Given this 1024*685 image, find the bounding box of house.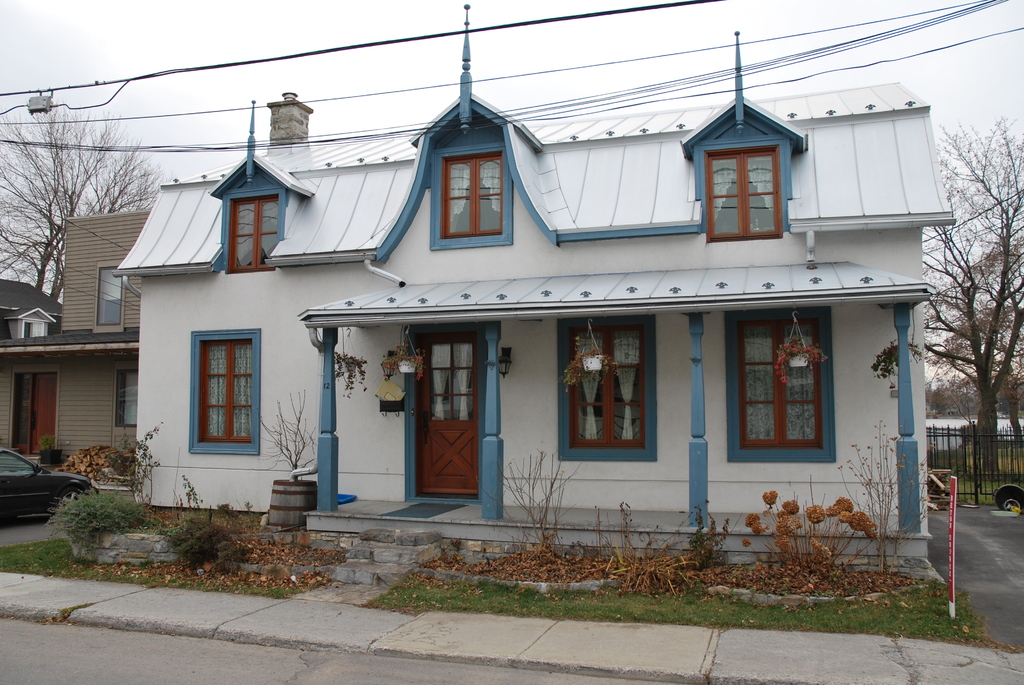
(left=112, top=3, right=957, bottom=577).
